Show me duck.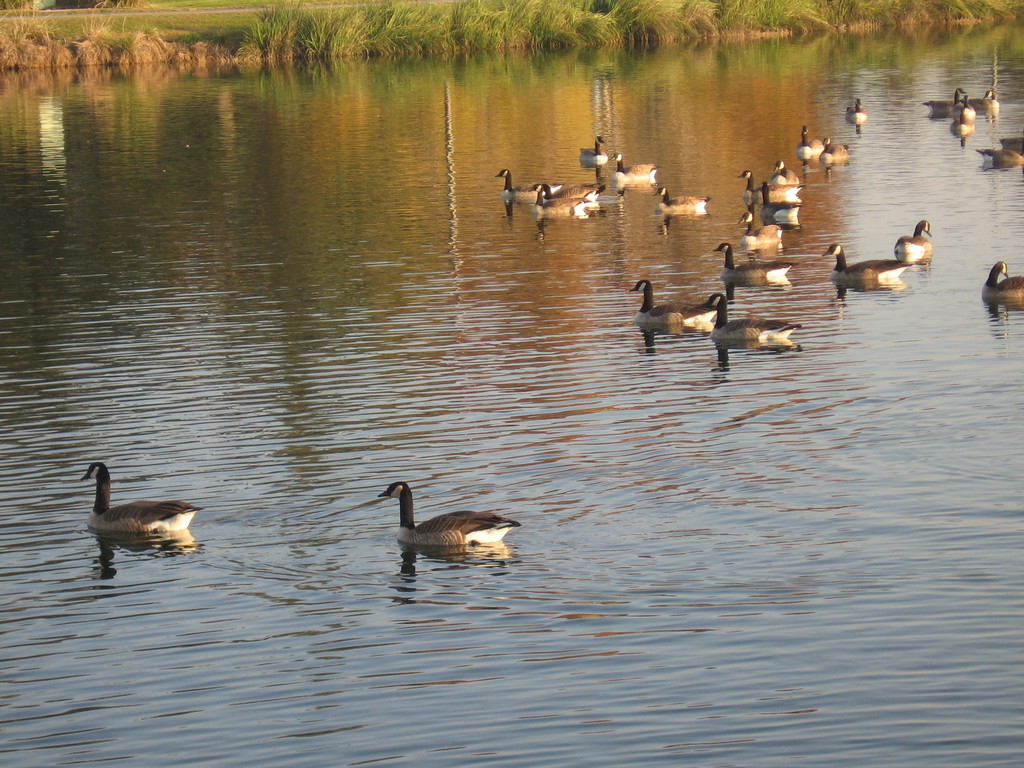
duck is here: box=[533, 180, 590, 225].
